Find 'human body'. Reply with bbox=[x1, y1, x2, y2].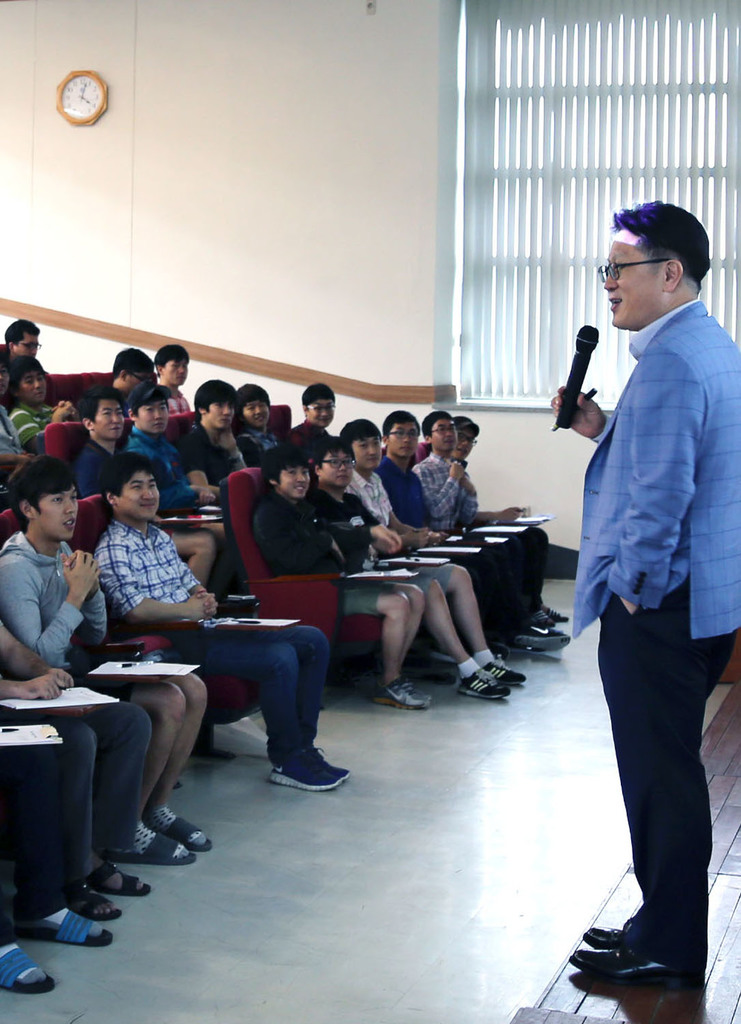
bbox=[354, 466, 575, 662].
